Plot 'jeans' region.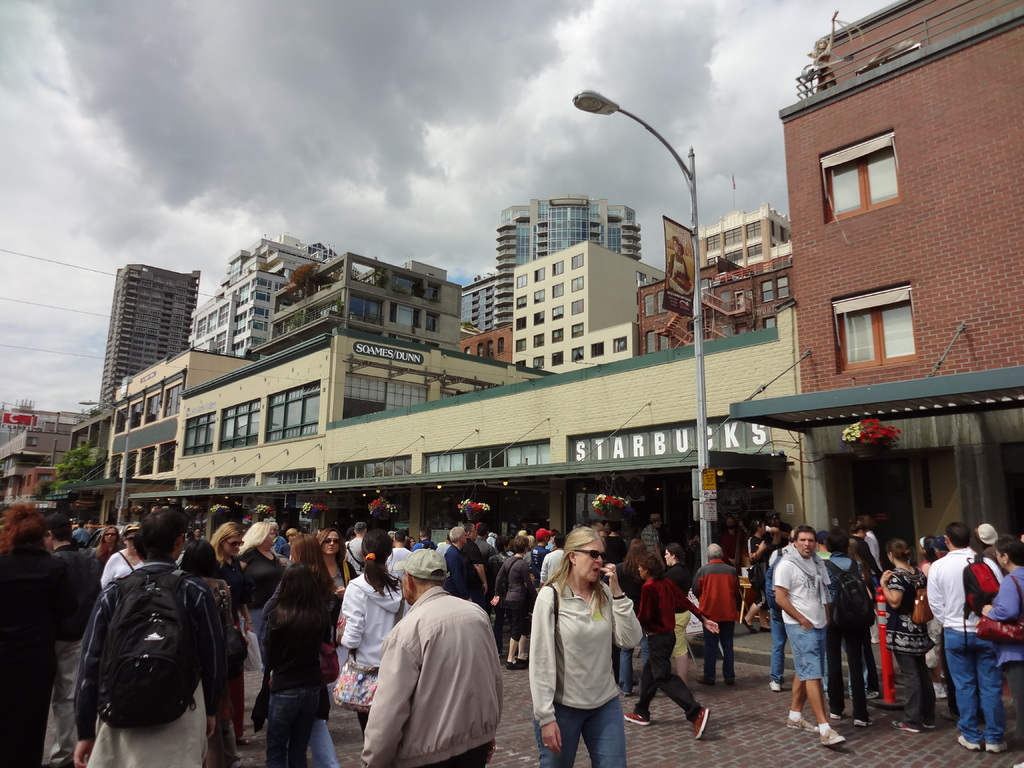
Plotted at bbox(264, 692, 318, 767).
